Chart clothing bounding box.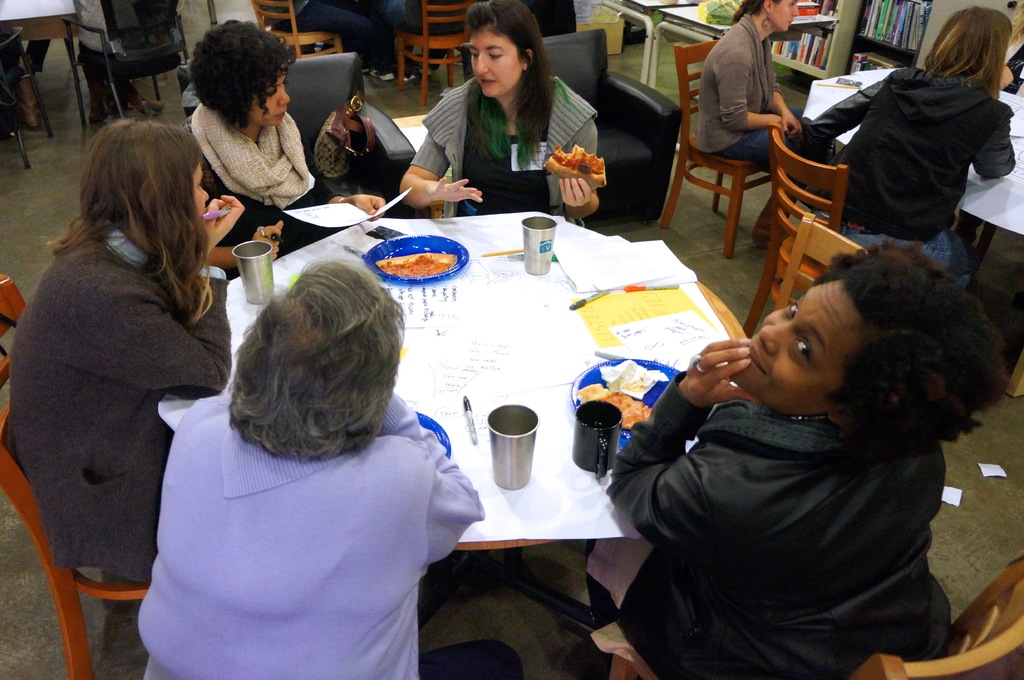
Charted: [x1=408, y1=72, x2=596, y2=210].
